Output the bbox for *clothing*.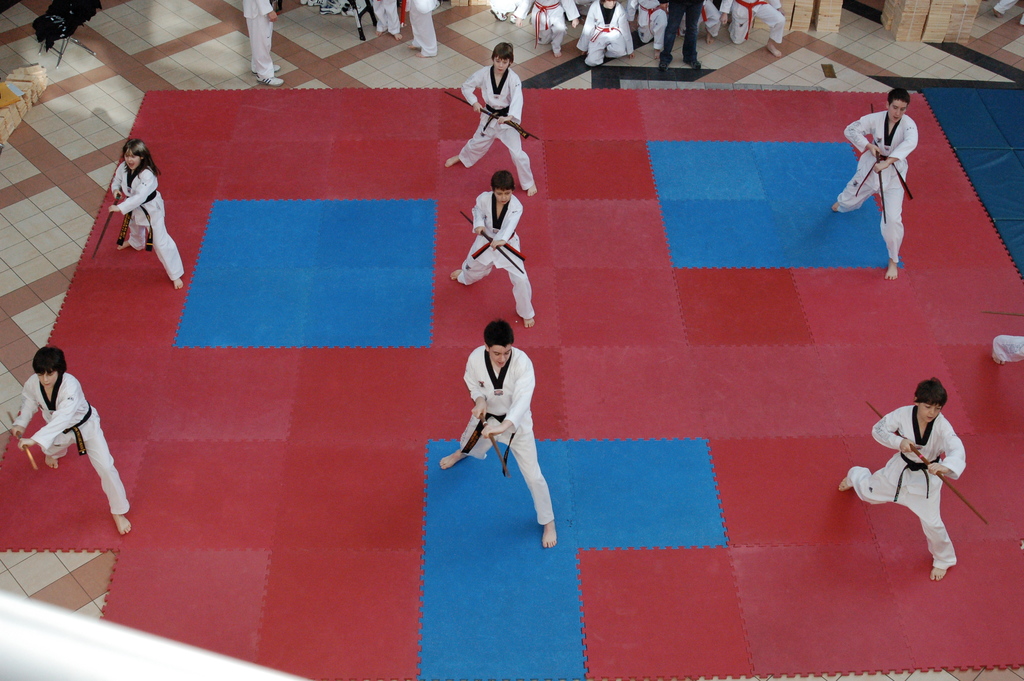
(844,406,965,569).
